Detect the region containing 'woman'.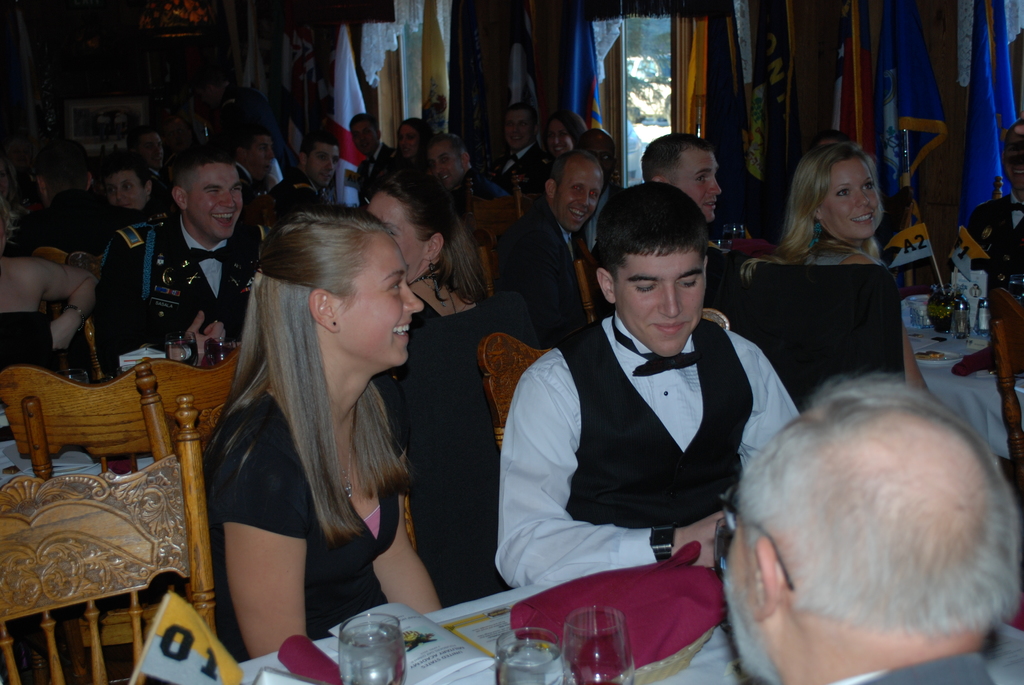
pyautogui.locateOnScreen(723, 147, 927, 420).
